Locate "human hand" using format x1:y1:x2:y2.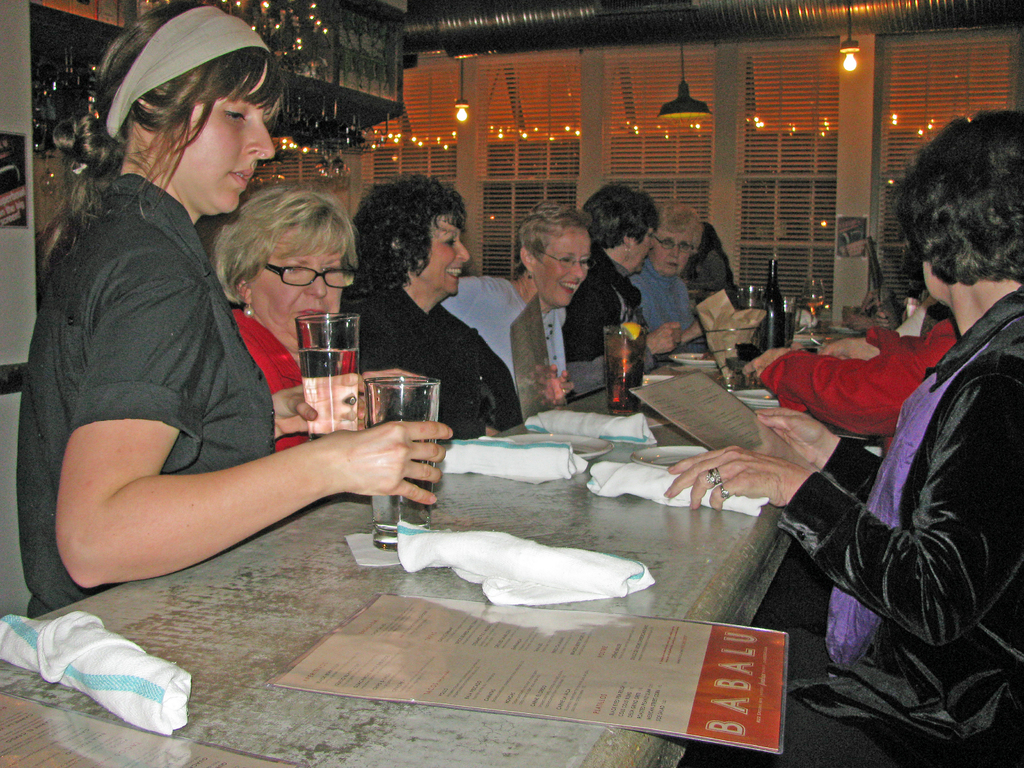
646:321:684:360.
